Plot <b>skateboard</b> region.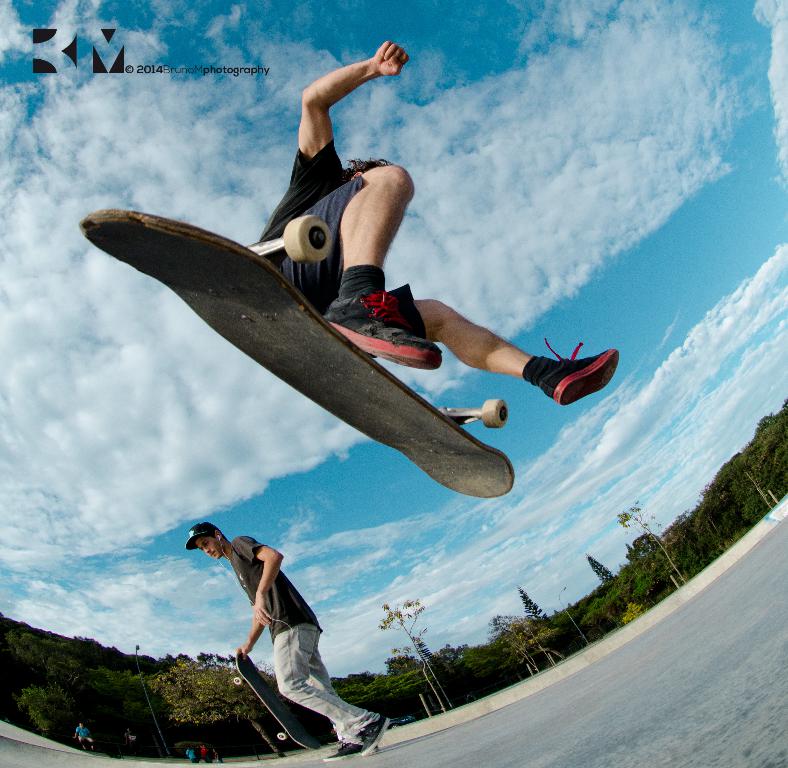
Plotted at {"left": 74, "top": 203, "right": 519, "bottom": 498}.
